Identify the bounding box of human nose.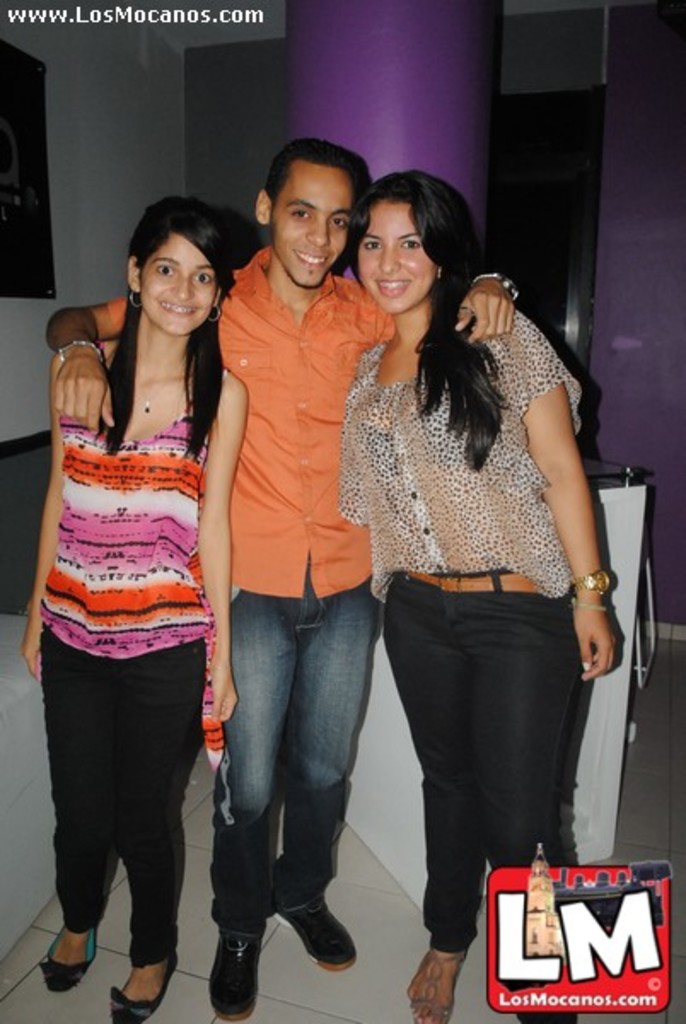
(312,213,329,246).
